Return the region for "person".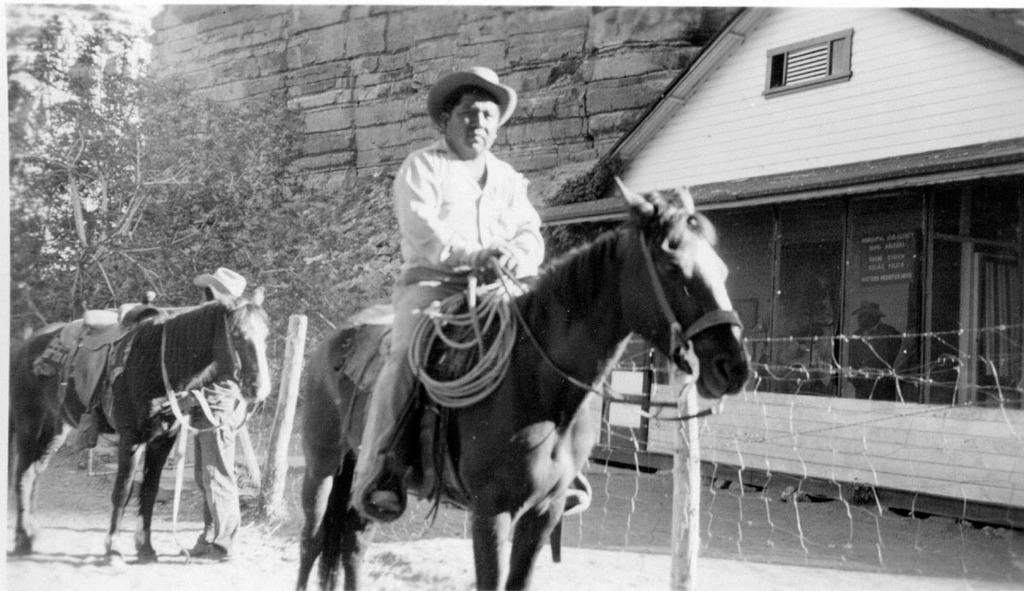
[x1=852, y1=301, x2=903, y2=396].
